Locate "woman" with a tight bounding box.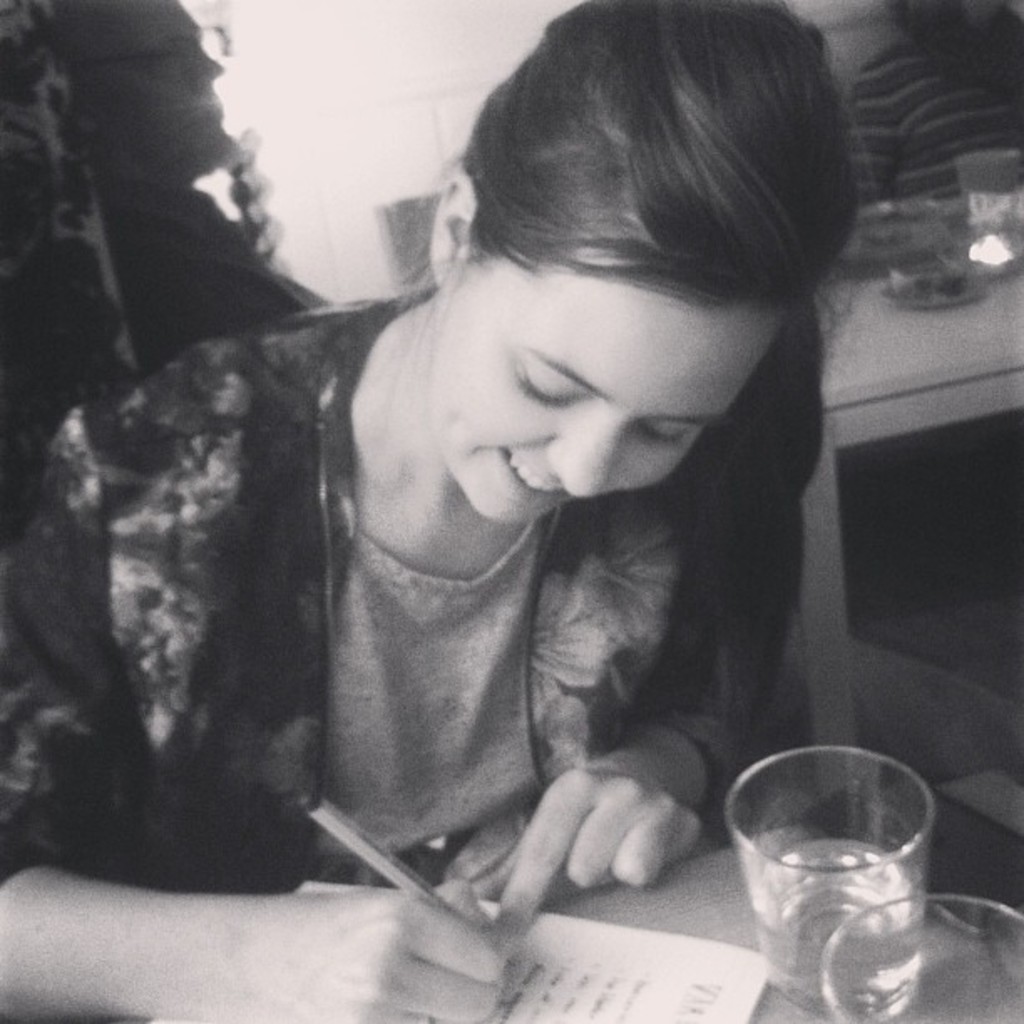
[x1=102, y1=18, x2=927, y2=962].
